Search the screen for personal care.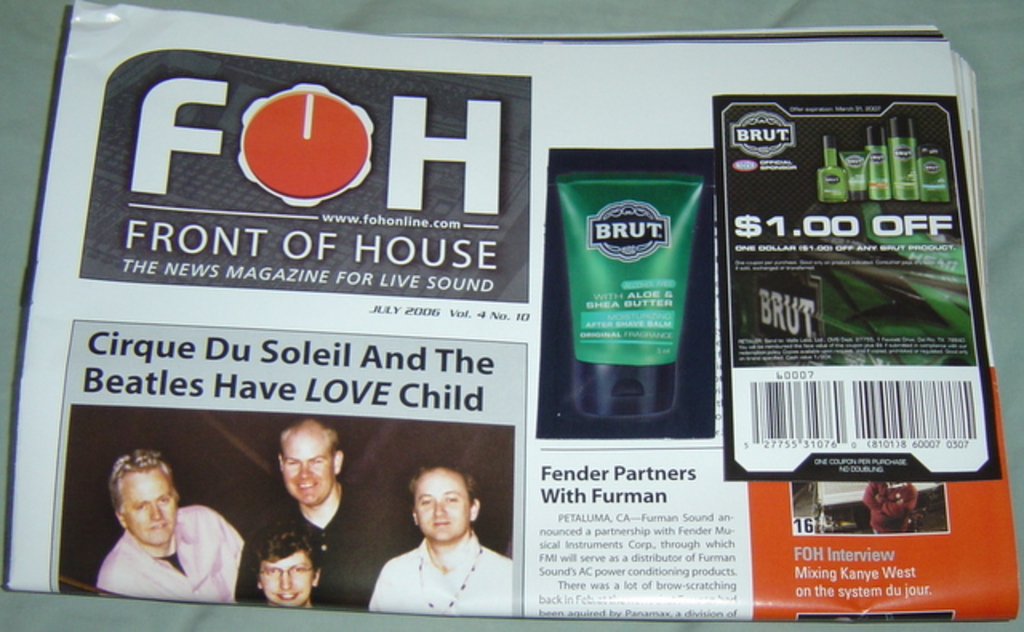
Found at 819 134 848 203.
